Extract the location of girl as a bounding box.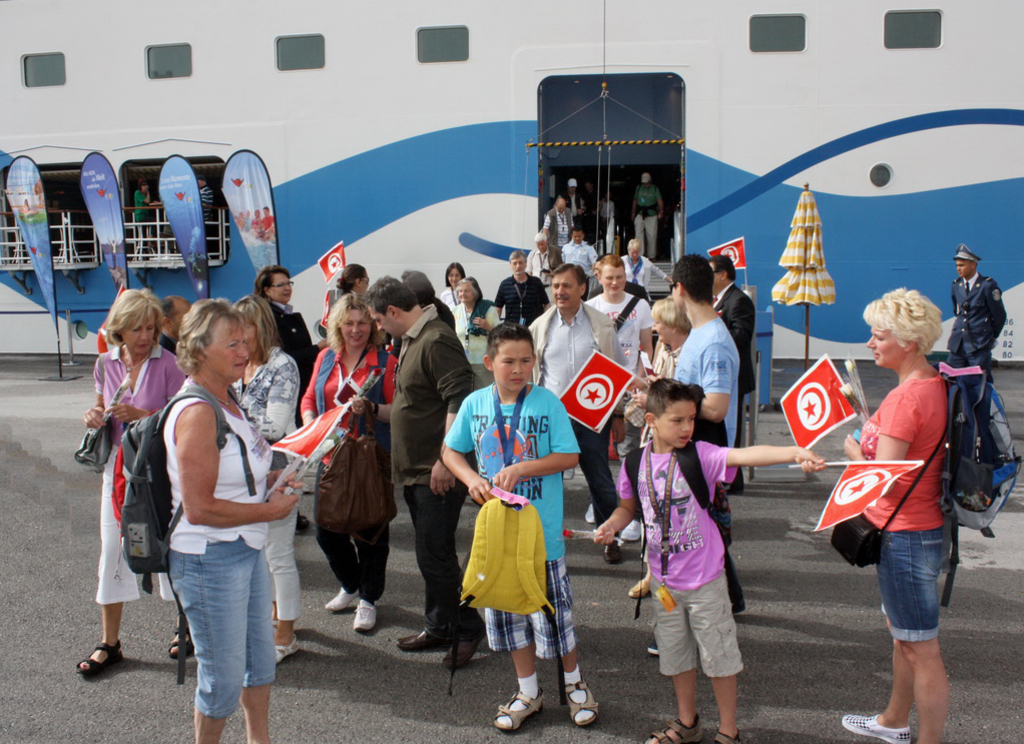
detection(622, 291, 693, 420).
